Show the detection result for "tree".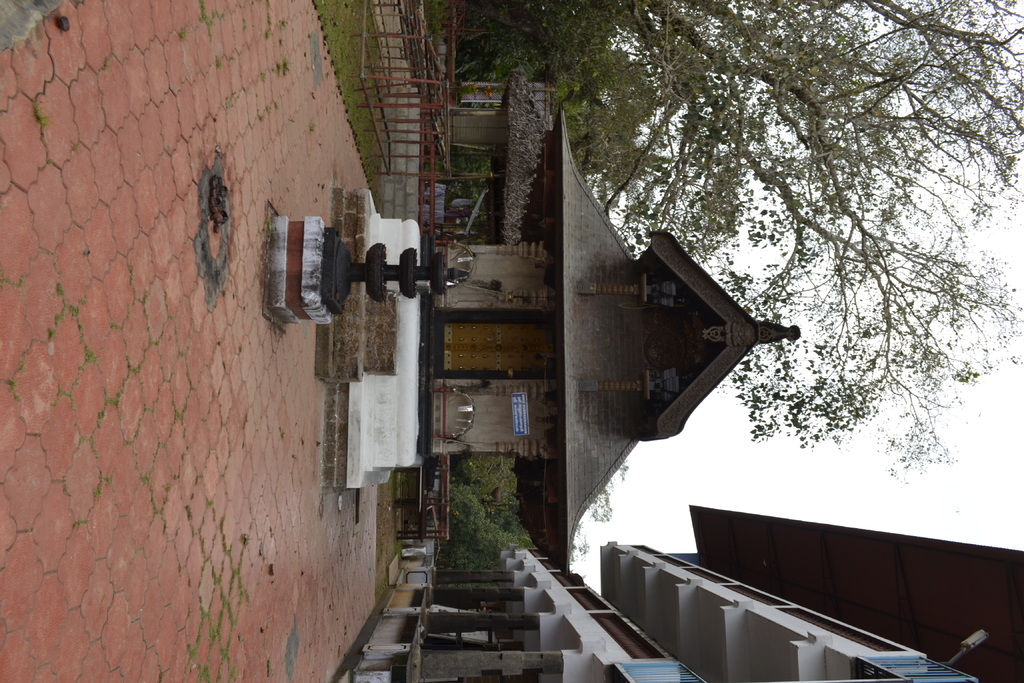
detection(459, 0, 1023, 488).
